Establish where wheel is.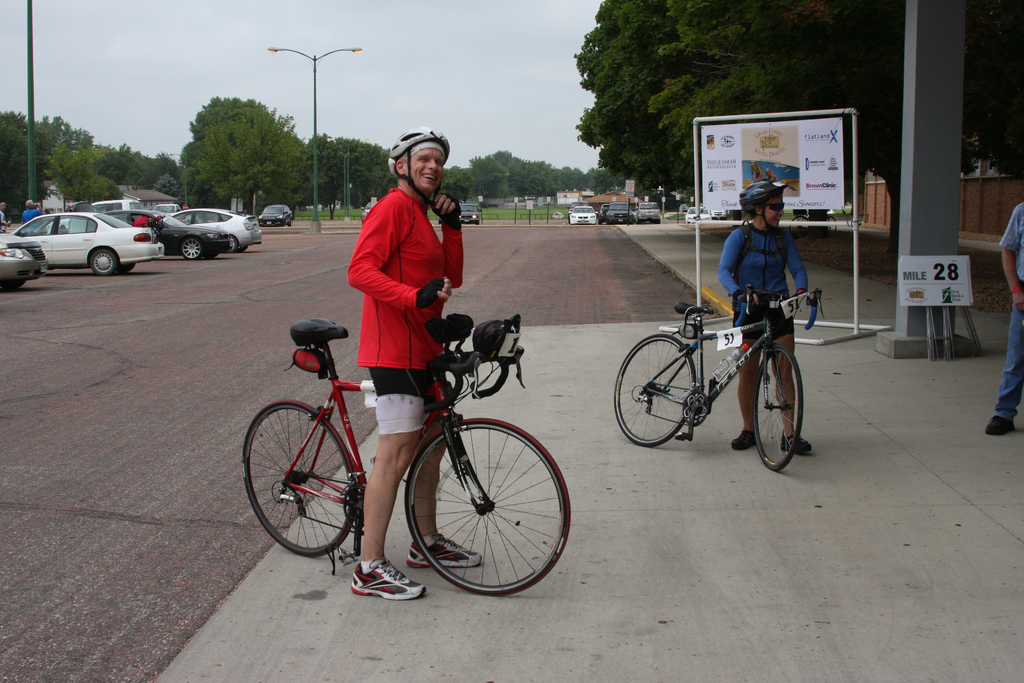
Established at l=225, t=236, r=236, b=252.
